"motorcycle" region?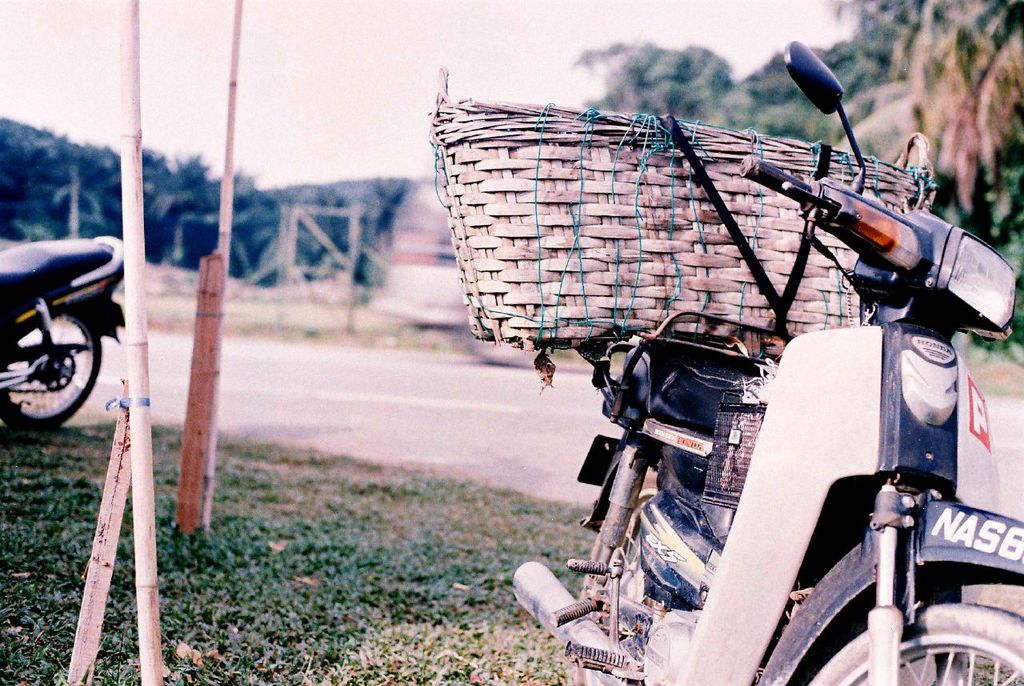
{"x1": 513, "y1": 39, "x2": 1023, "y2": 685}
